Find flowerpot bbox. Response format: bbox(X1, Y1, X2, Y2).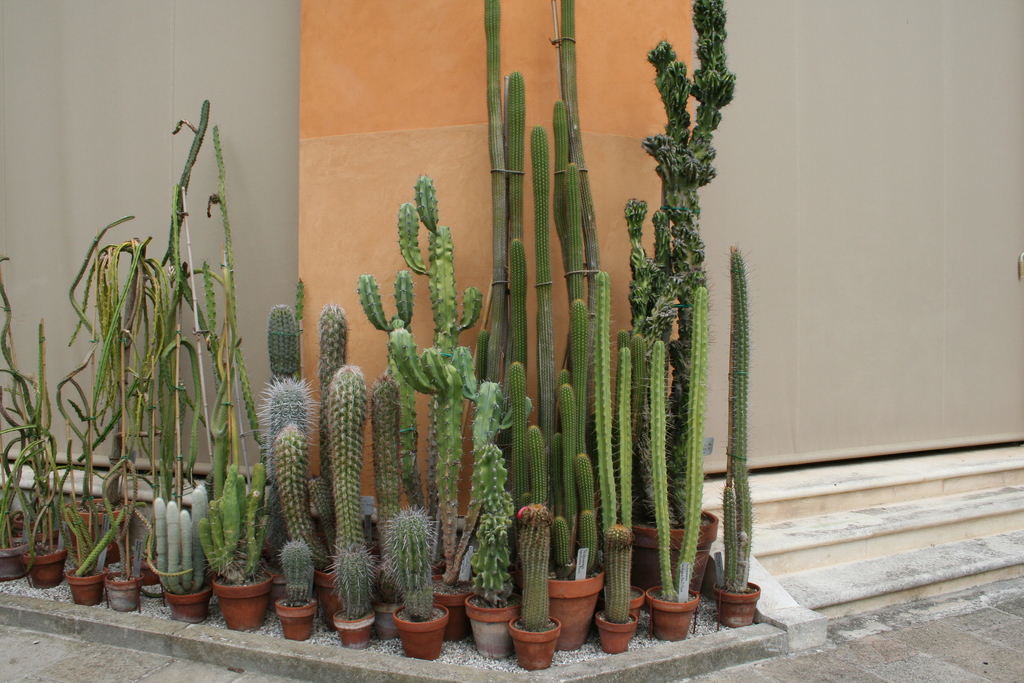
bbox(13, 504, 45, 543).
